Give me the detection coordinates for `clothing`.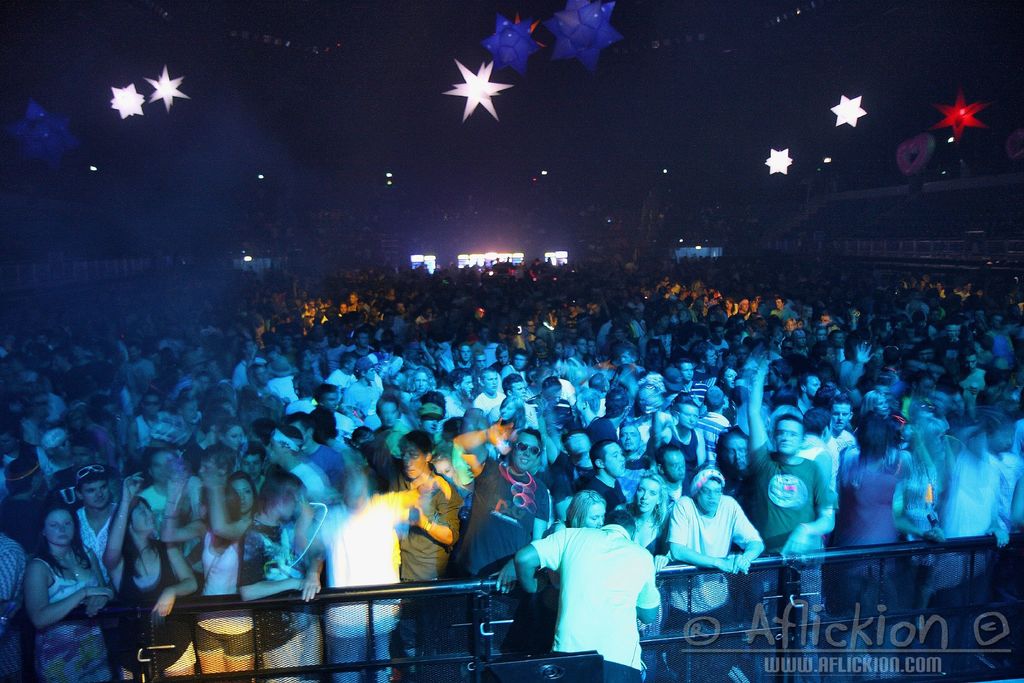
<region>106, 540, 186, 678</region>.
